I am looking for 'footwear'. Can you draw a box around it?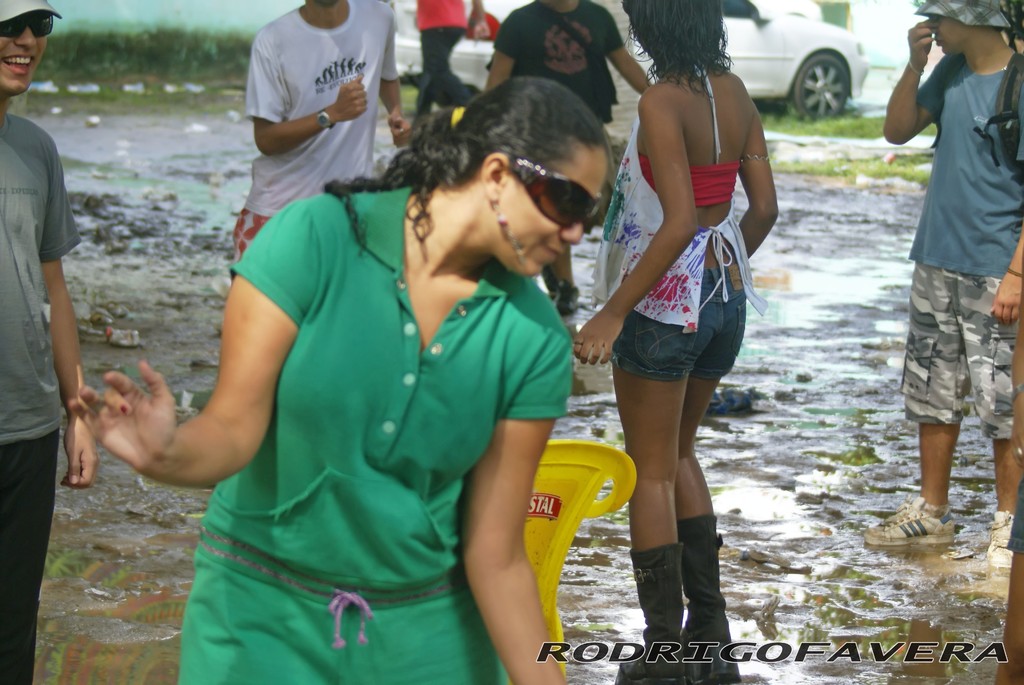
Sure, the bounding box is 988 512 1014 571.
